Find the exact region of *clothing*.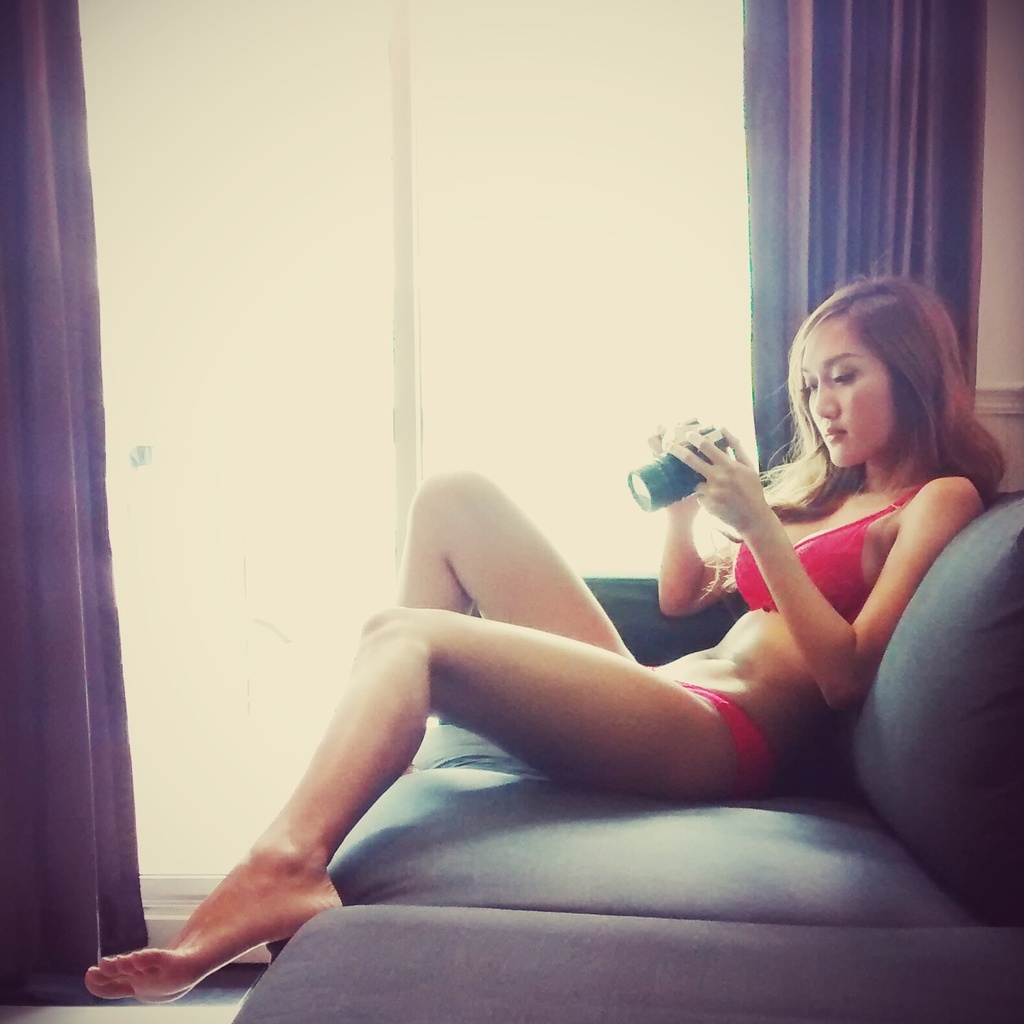
Exact region: 729:475:937:615.
